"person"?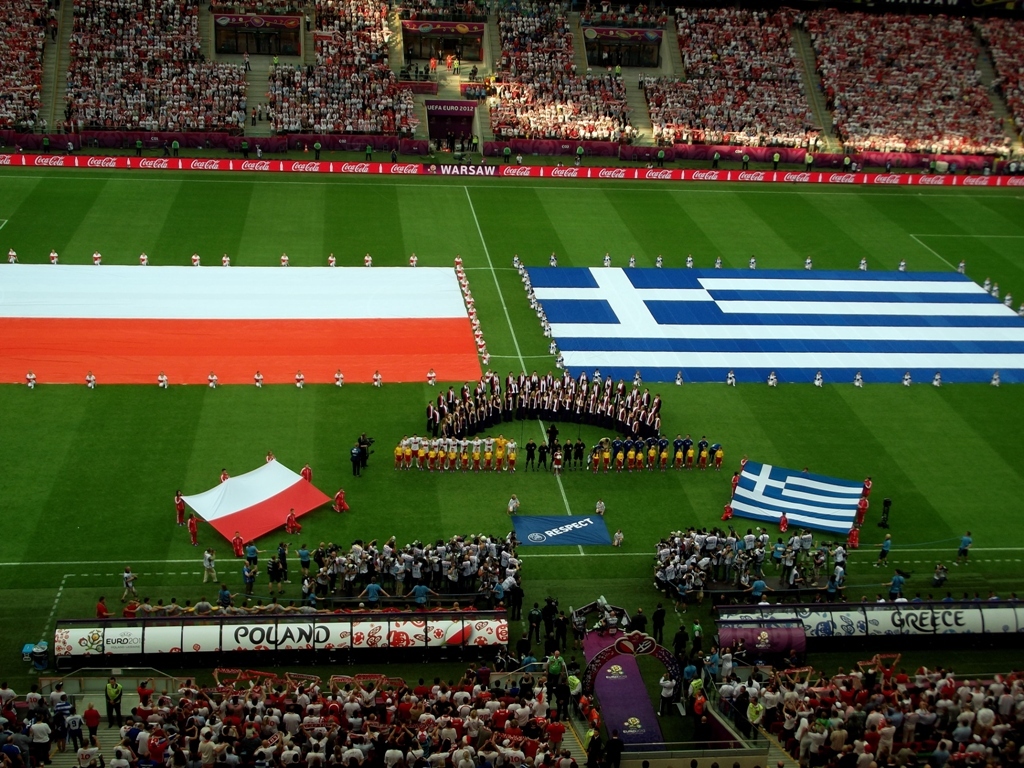
803:256:815:270
